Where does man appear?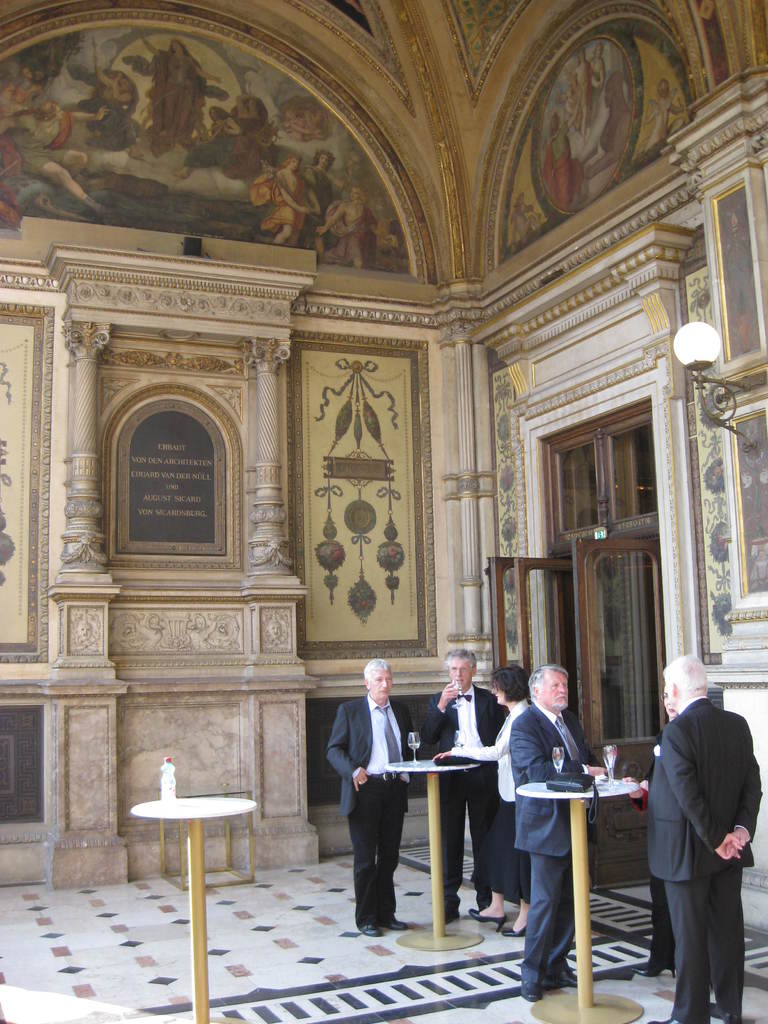
Appears at (417,646,503,915).
